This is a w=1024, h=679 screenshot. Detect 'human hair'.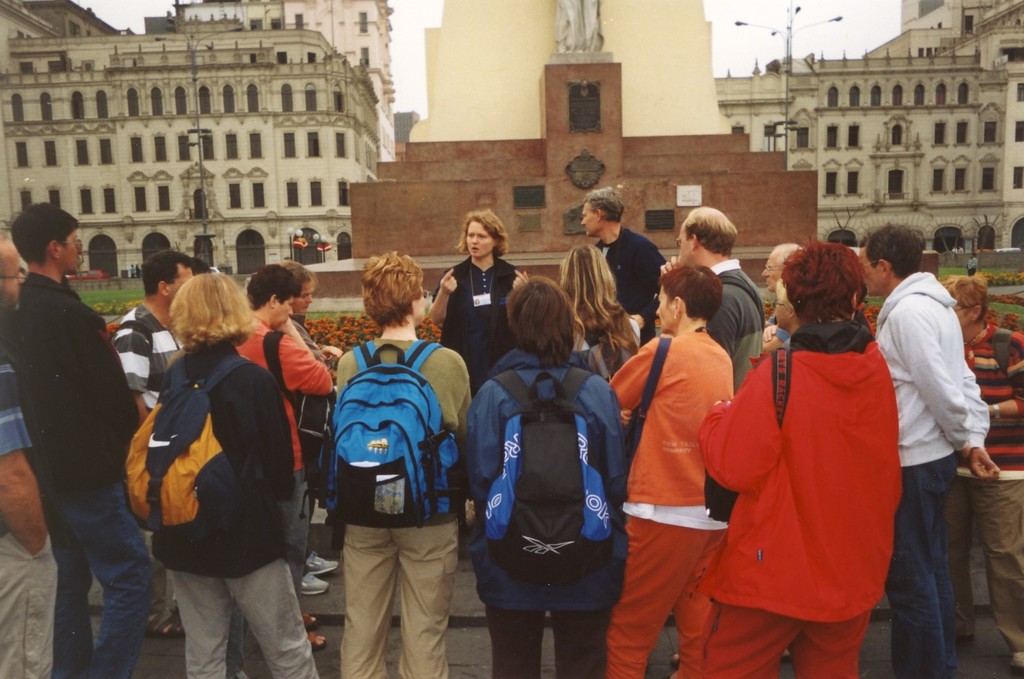
(x1=865, y1=220, x2=925, y2=279).
